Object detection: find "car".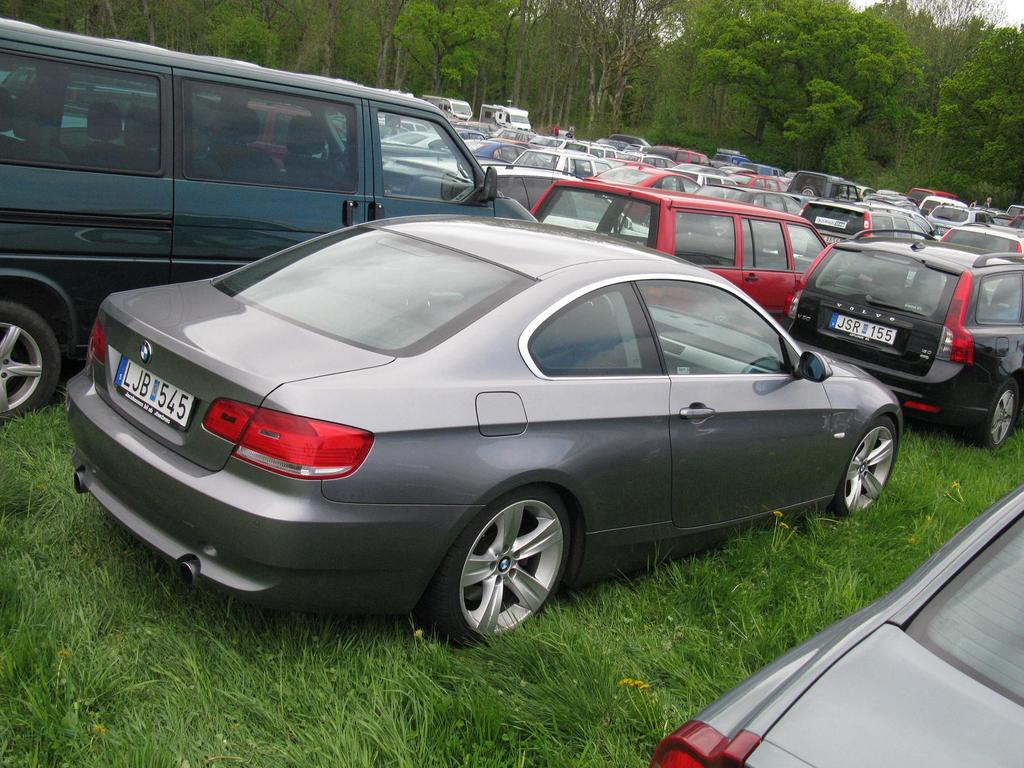
(650,486,1023,767).
